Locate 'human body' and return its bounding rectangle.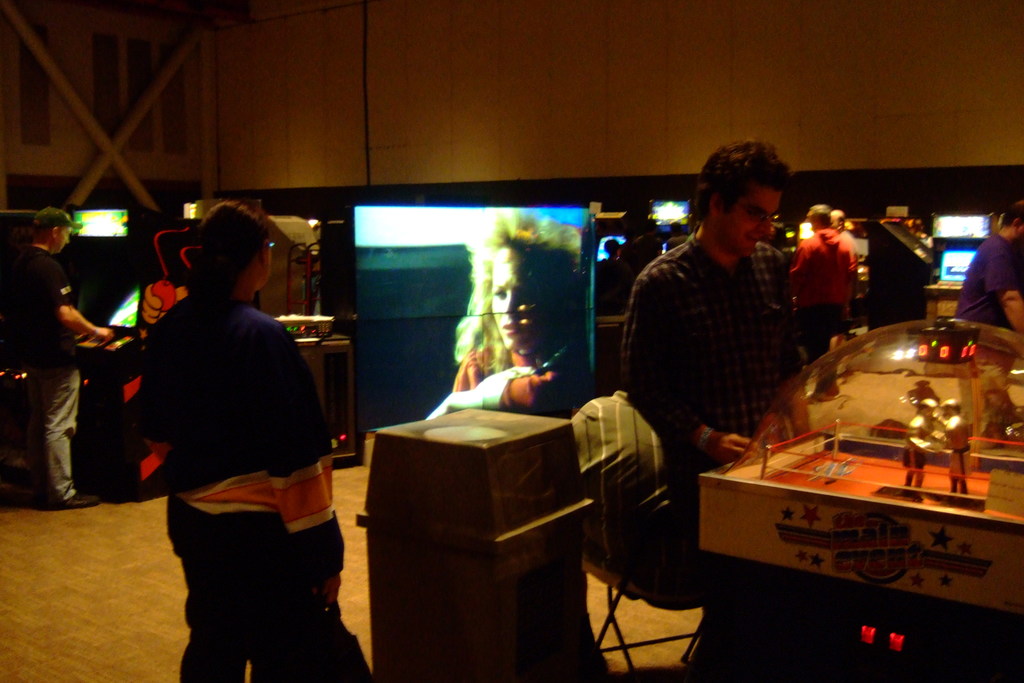
Rect(12, 245, 119, 509).
